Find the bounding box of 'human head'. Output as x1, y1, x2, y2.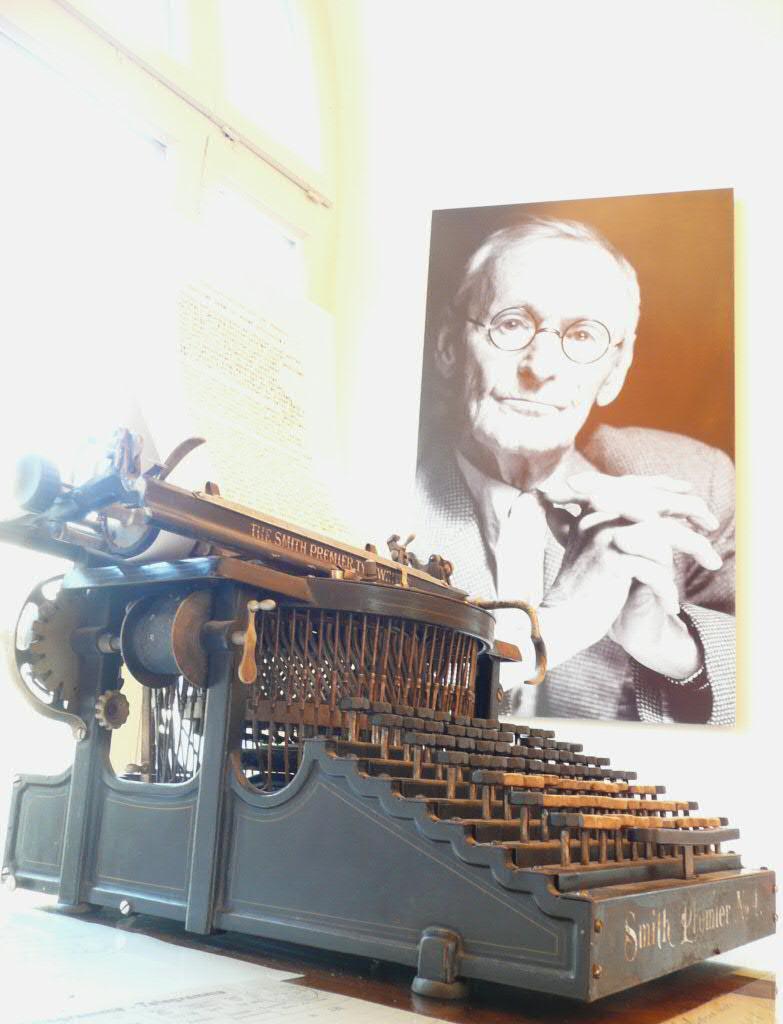
447, 212, 650, 442.
